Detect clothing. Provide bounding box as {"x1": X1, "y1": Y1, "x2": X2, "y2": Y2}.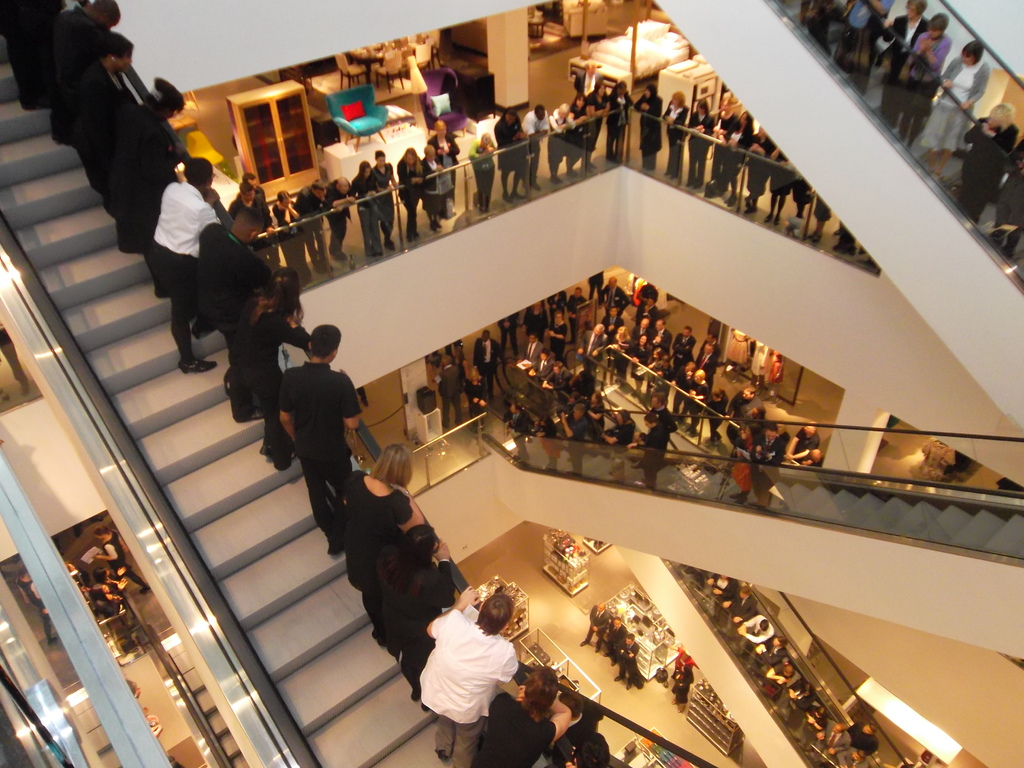
{"x1": 607, "y1": 616, "x2": 632, "y2": 663}.
